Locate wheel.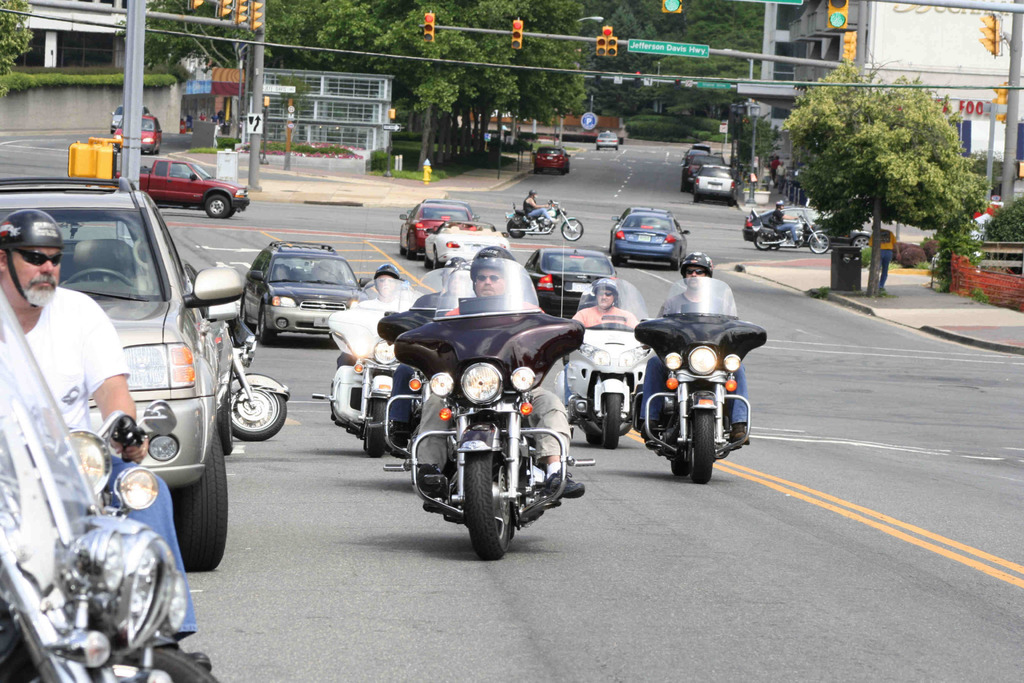
Bounding box: box=[0, 636, 221, 682].
